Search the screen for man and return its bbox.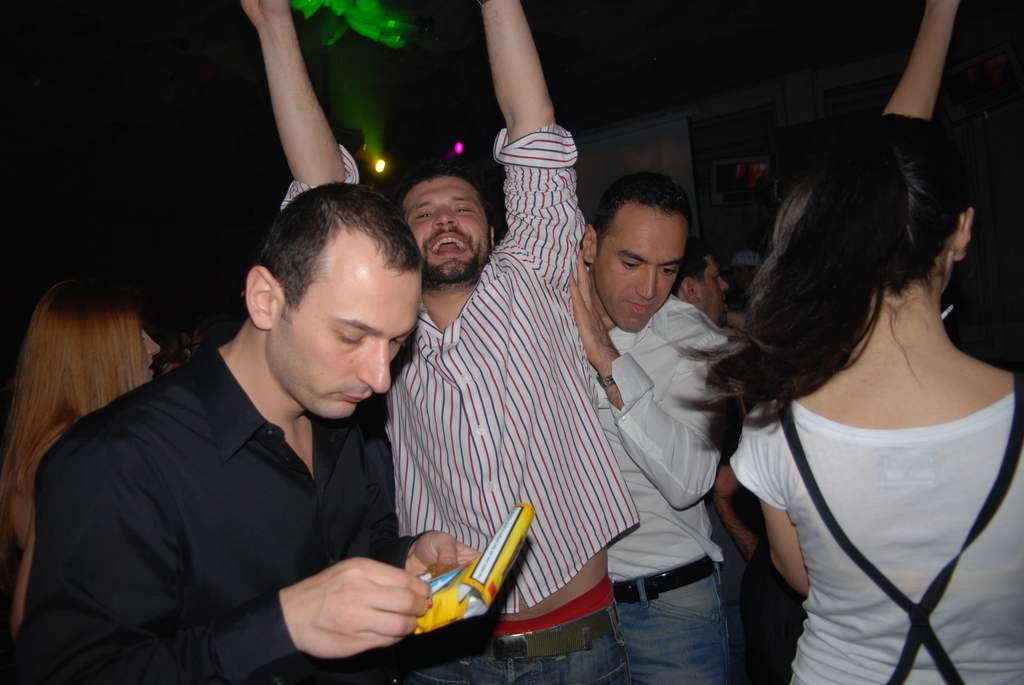
Found: pyautogui.locateOnScreen(667, 235, 758, 653).
